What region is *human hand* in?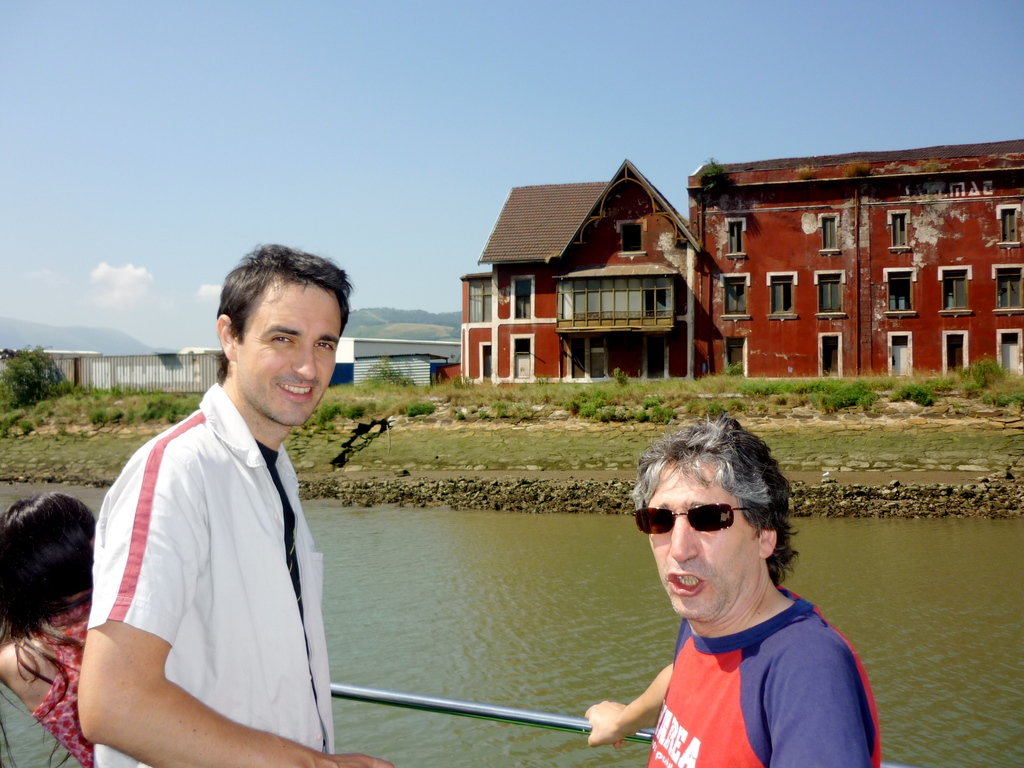
<bbox>584, 700, 634, 749</bbox>.
